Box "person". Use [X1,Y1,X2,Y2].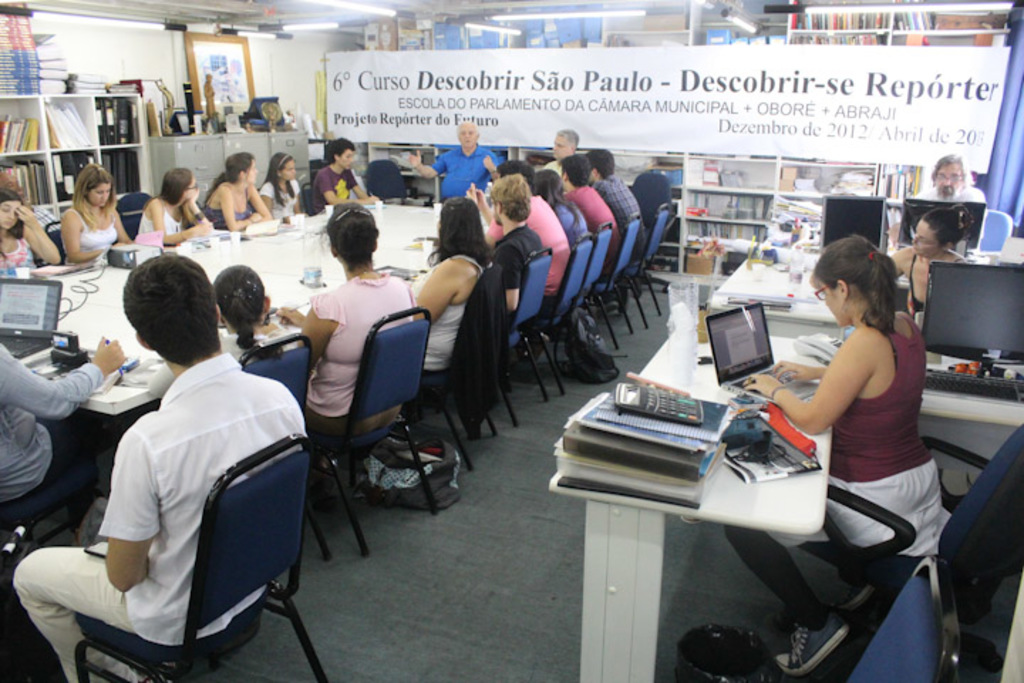
[909,144,987,209].
